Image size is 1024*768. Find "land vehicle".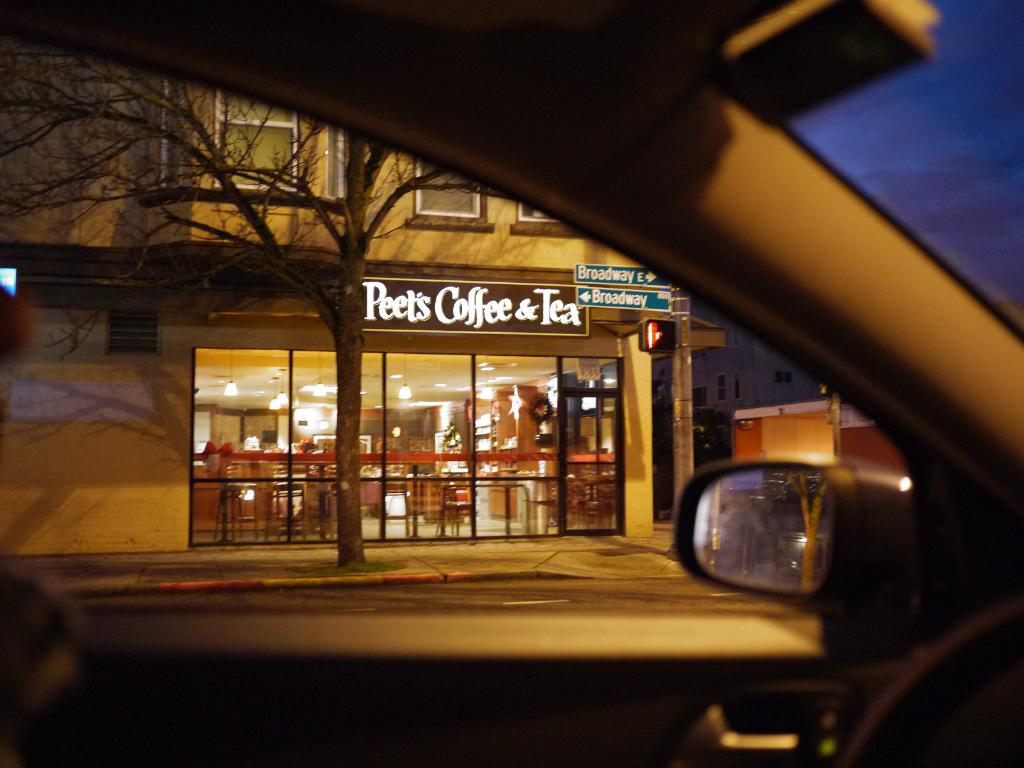
rect(0, 5, 1022, 767).
